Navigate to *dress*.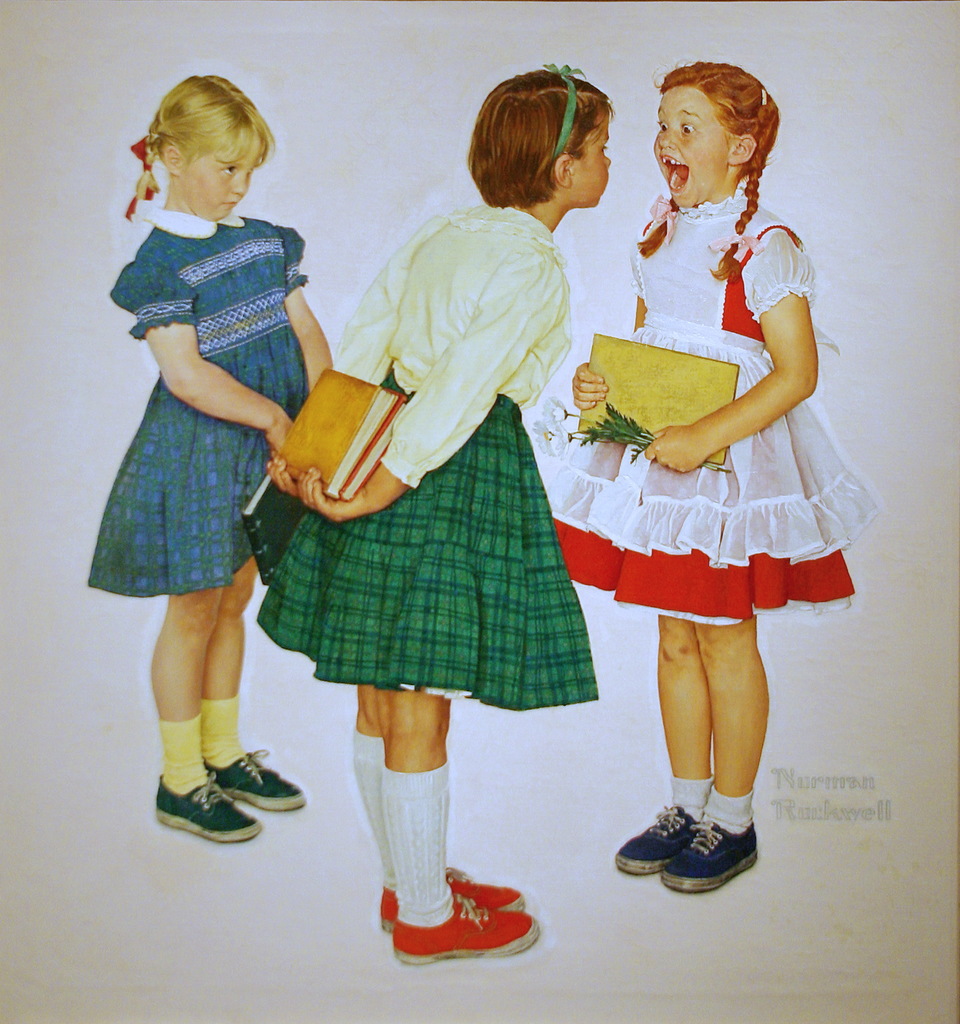
Navigation target: [left=247, top=203, right=617, bottom=721].
